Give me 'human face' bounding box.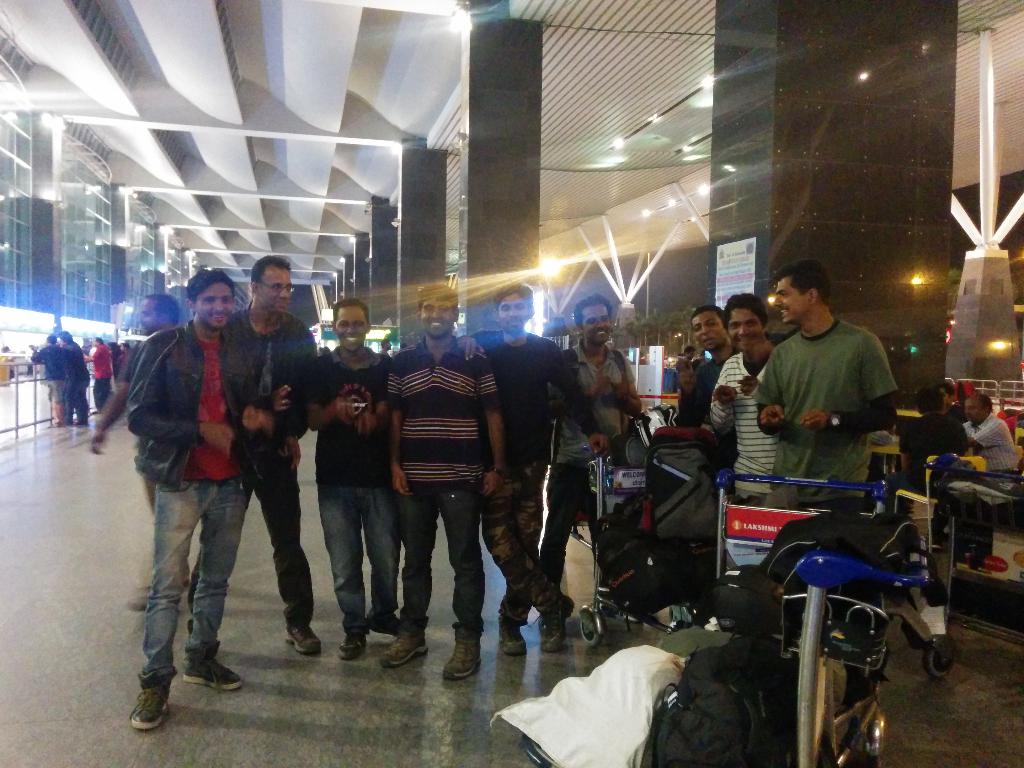
crop(499, 297, 527, 338).
